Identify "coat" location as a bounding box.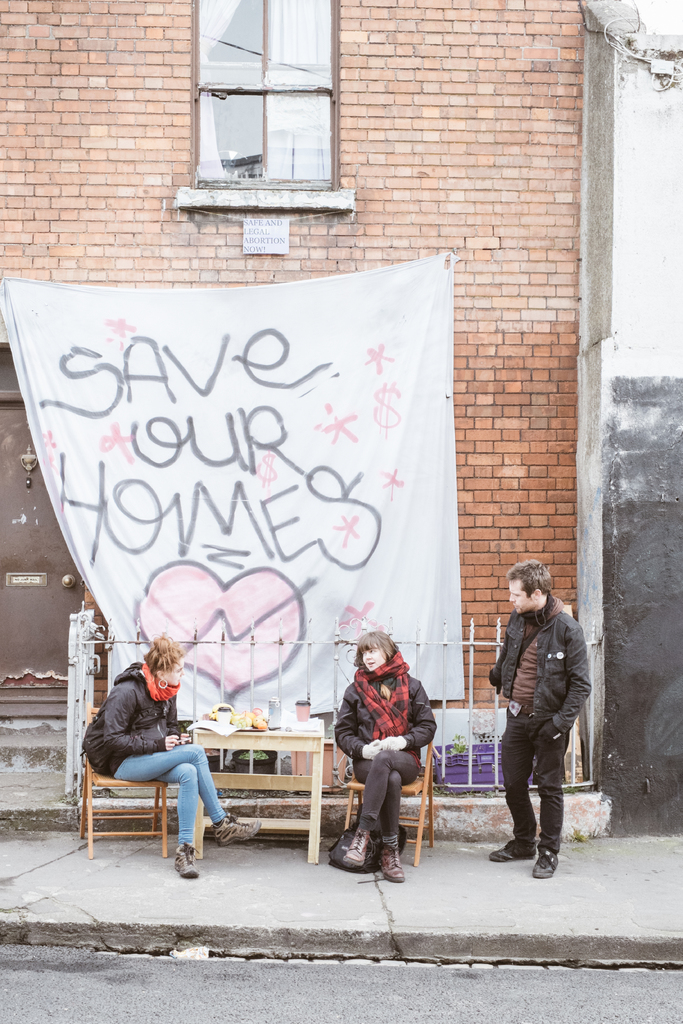
489:610:595:730.
